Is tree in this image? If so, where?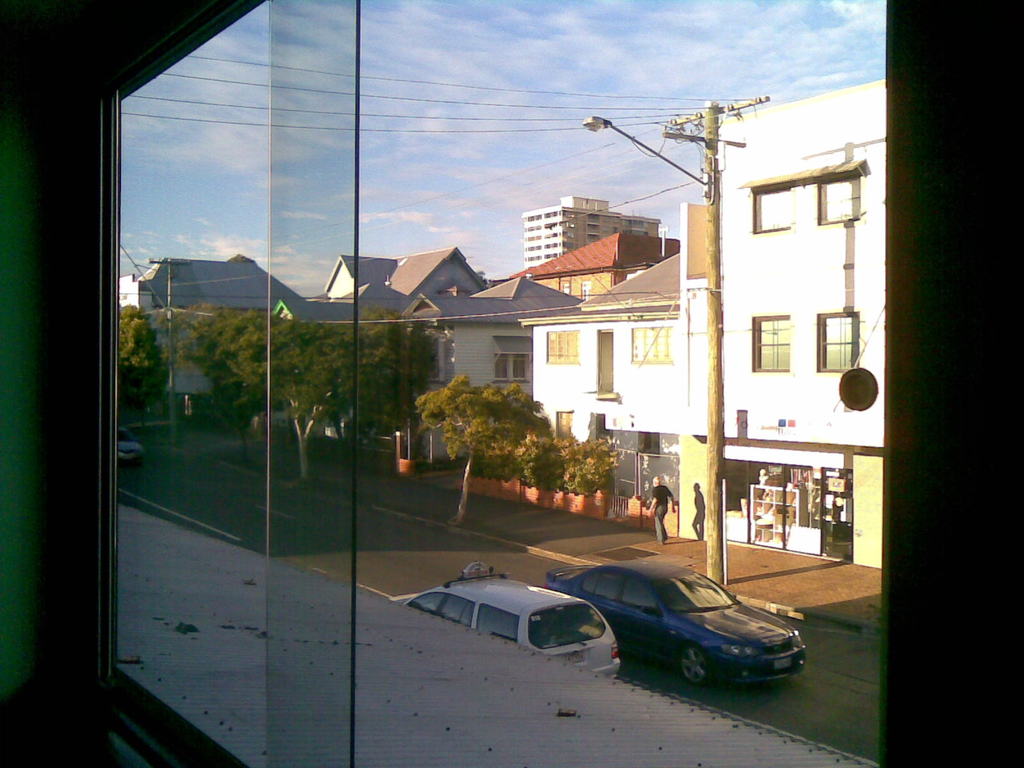
Yes, at crop(116, 299, 173, 445).
